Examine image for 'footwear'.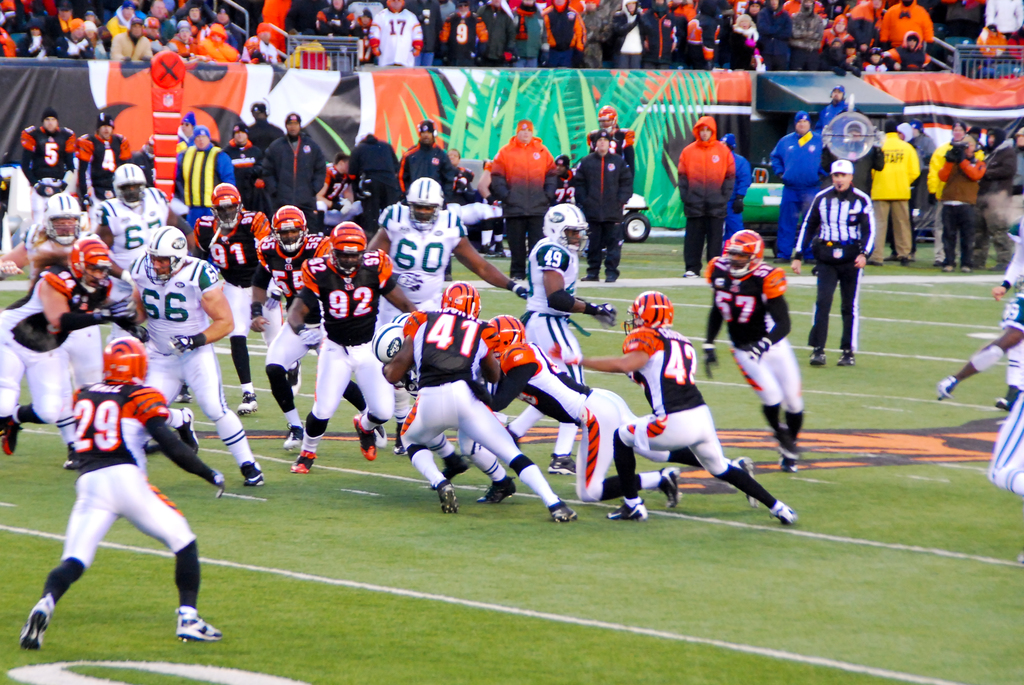
Examination result: 987:261:1008:271.
